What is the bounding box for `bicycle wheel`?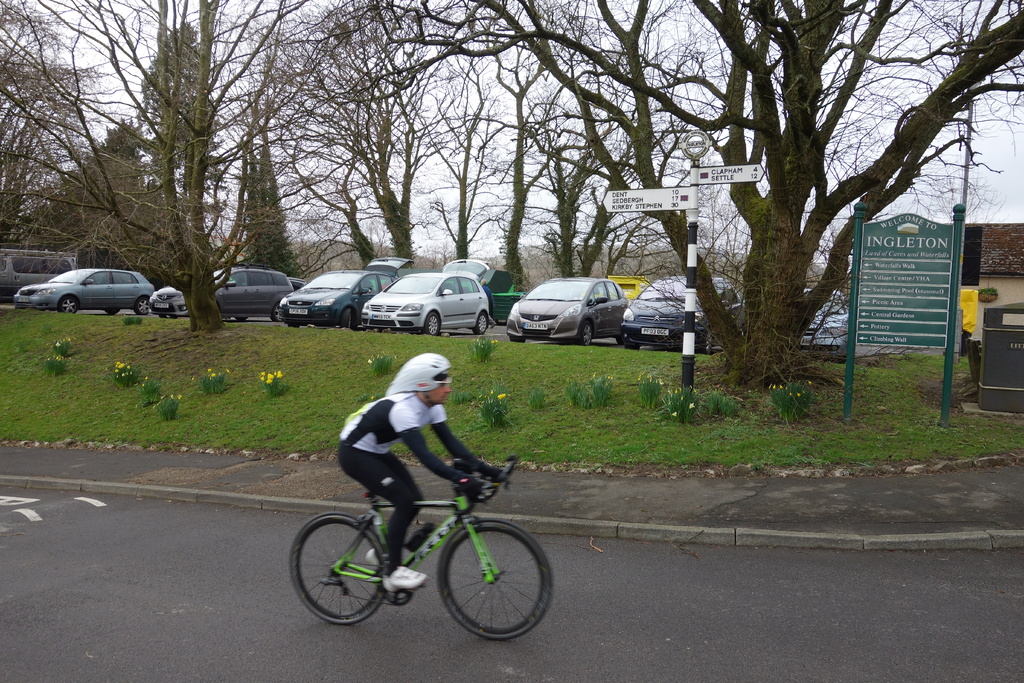
x1=429, y1=522, x2=551, y2=645.
